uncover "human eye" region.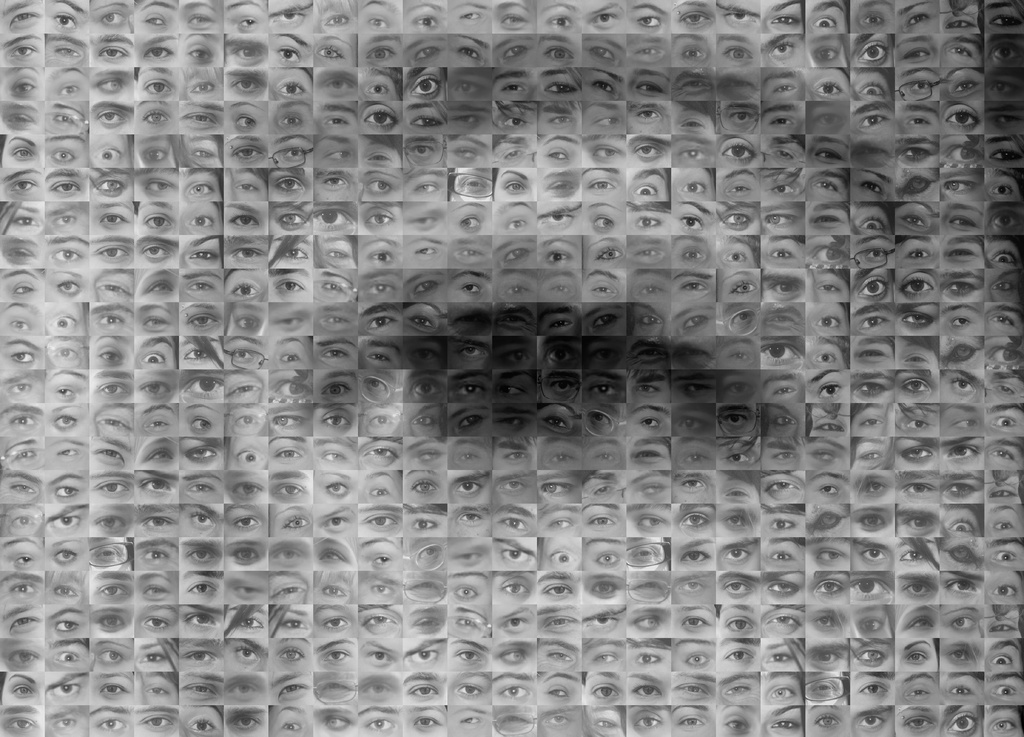
Uncovered: locate(410, 112, 444, 131).
